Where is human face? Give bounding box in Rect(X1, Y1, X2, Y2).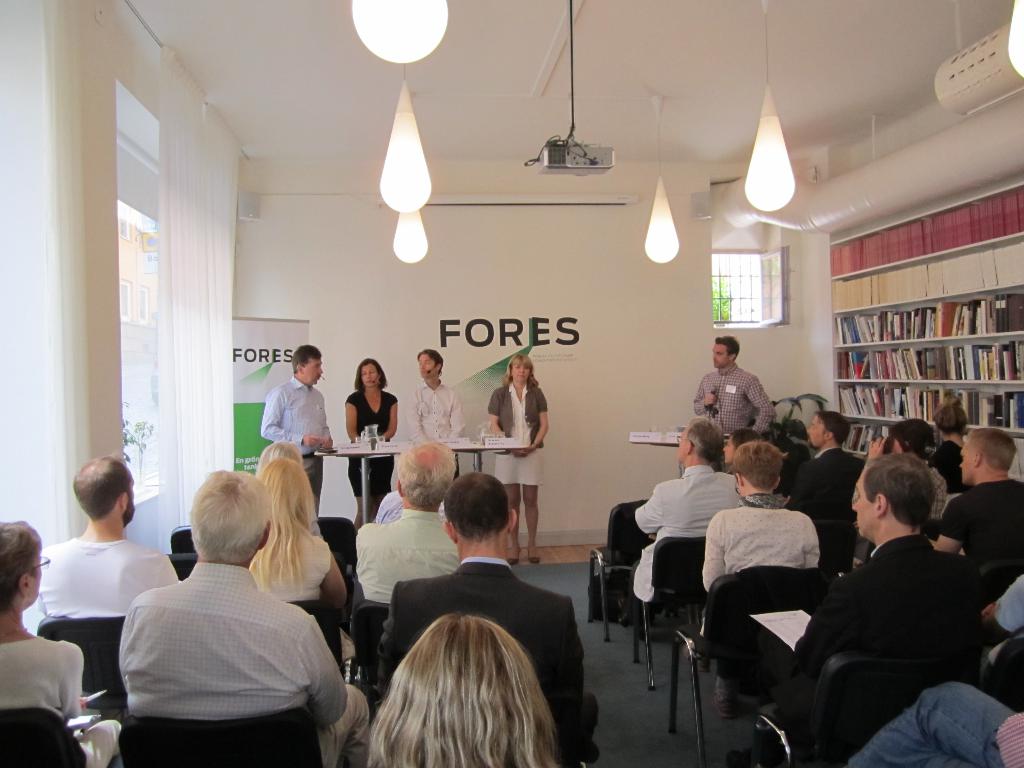
Rect(420, 349, 439, 380).
